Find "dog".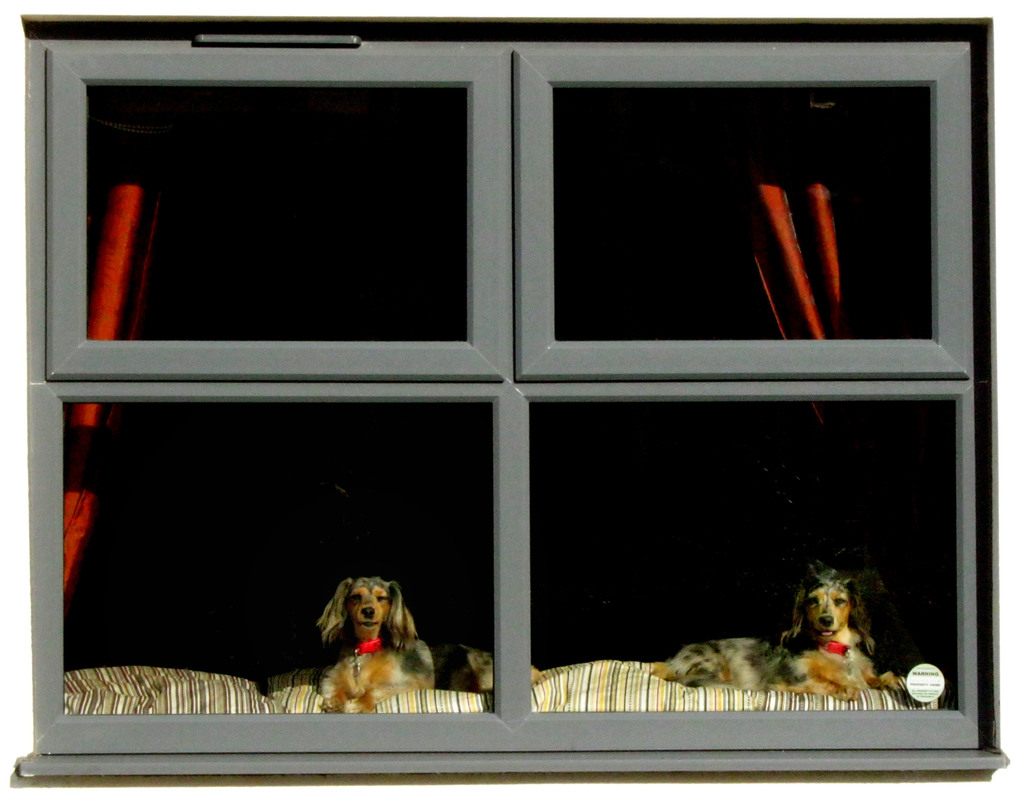
bbox(653, 559, 917, 699).
